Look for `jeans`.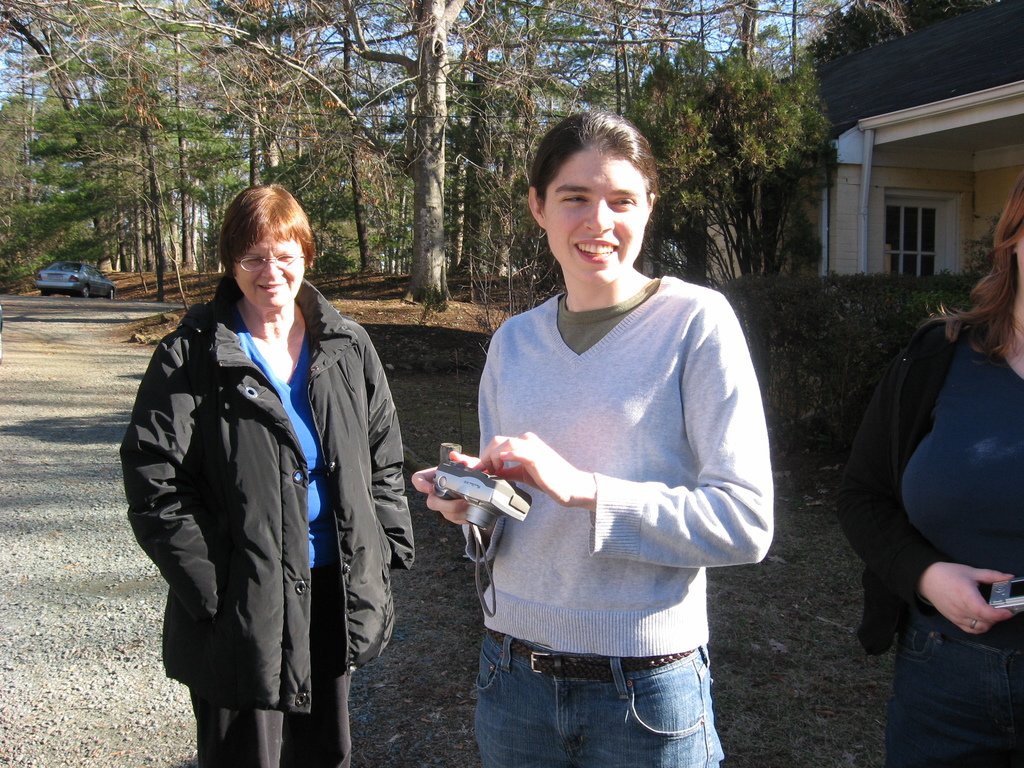
Found: locate(882, 629, 1023, 767).
